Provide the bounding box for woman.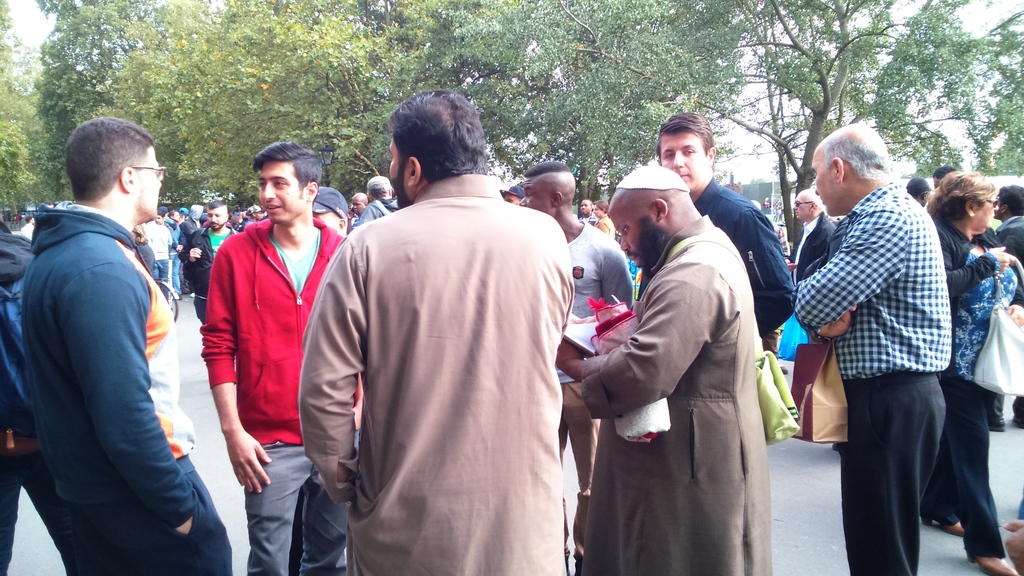
bbox=[928, 169, 1023, 575].
